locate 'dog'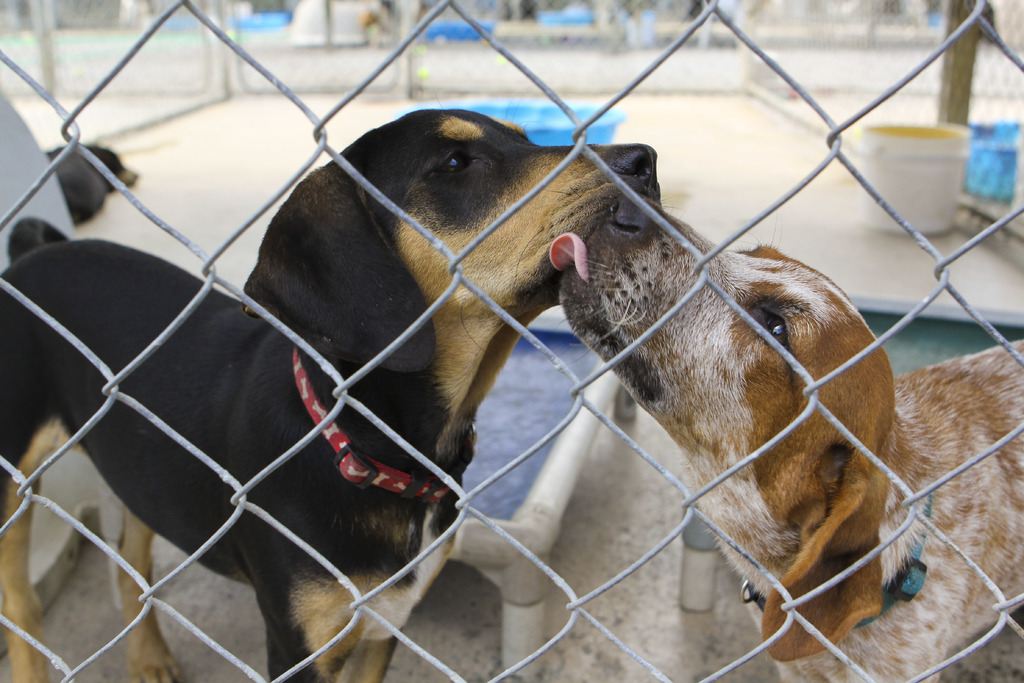
{"left": 0, "top": 110, "right": 659, "bottom": 682}
